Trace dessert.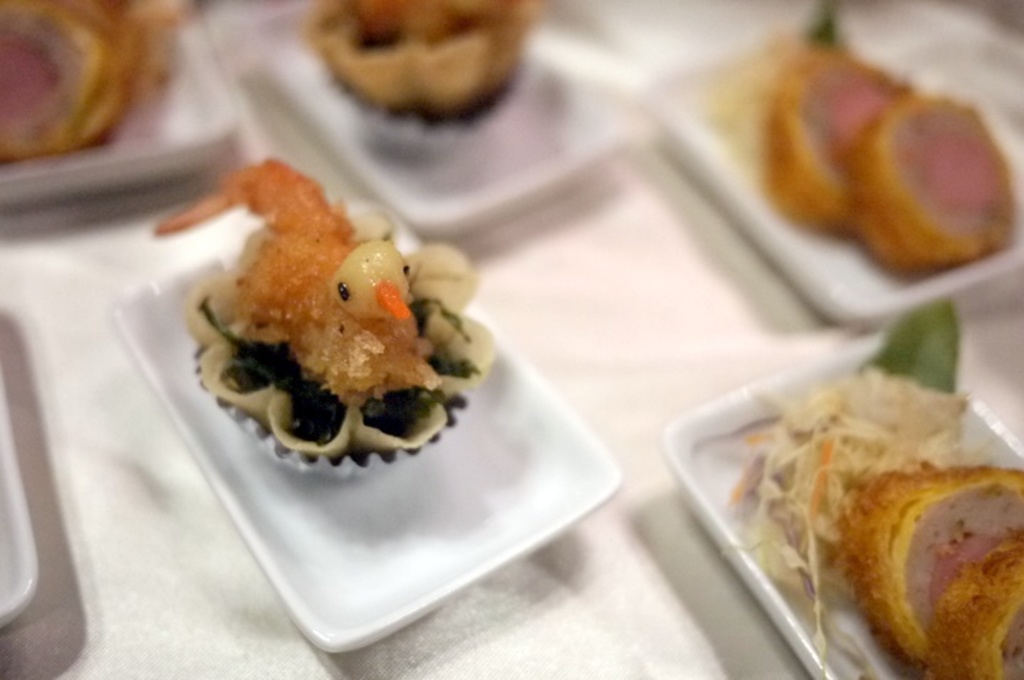
Traced to detection(0, 0, 185, 158).
